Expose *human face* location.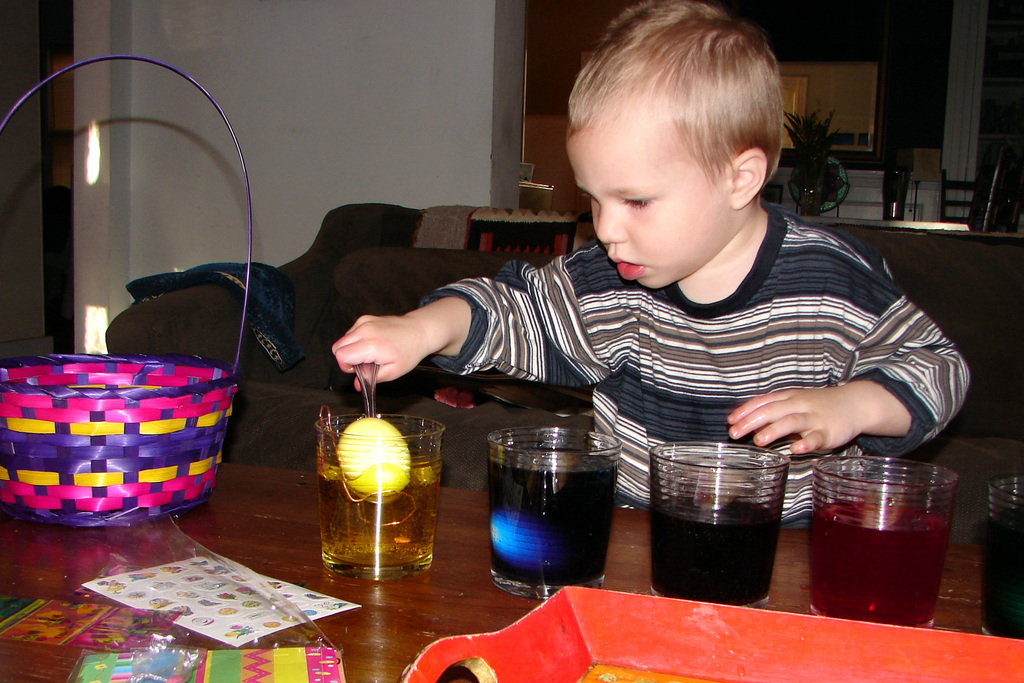
Exposed at 563,85,741,292.
